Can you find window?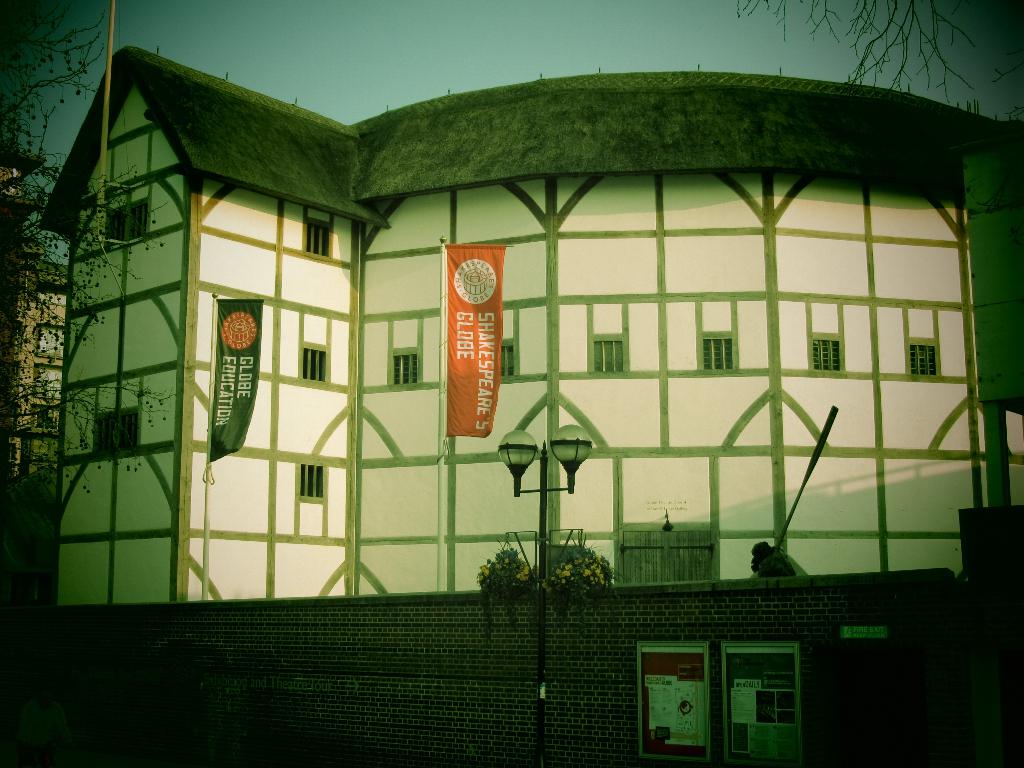
Yes, bounding box: {"x1": 504, "y1": 340, "x2": 518, "y2": 378}.
